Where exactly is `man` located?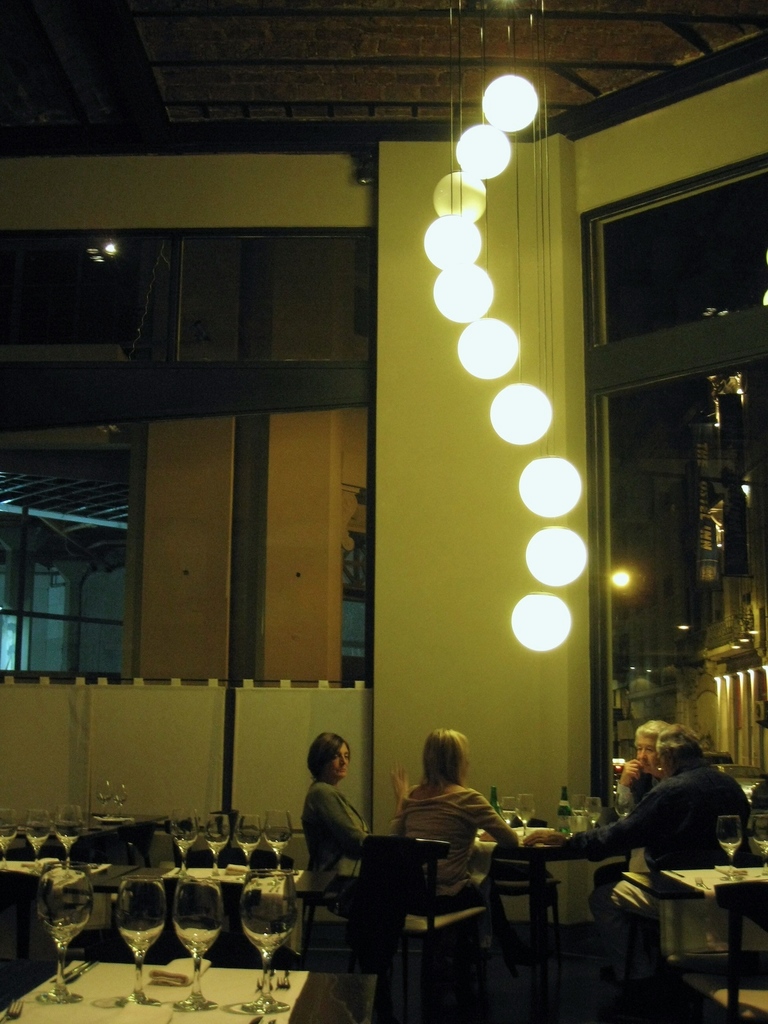
Its bounding box is 511,717,758,906.
